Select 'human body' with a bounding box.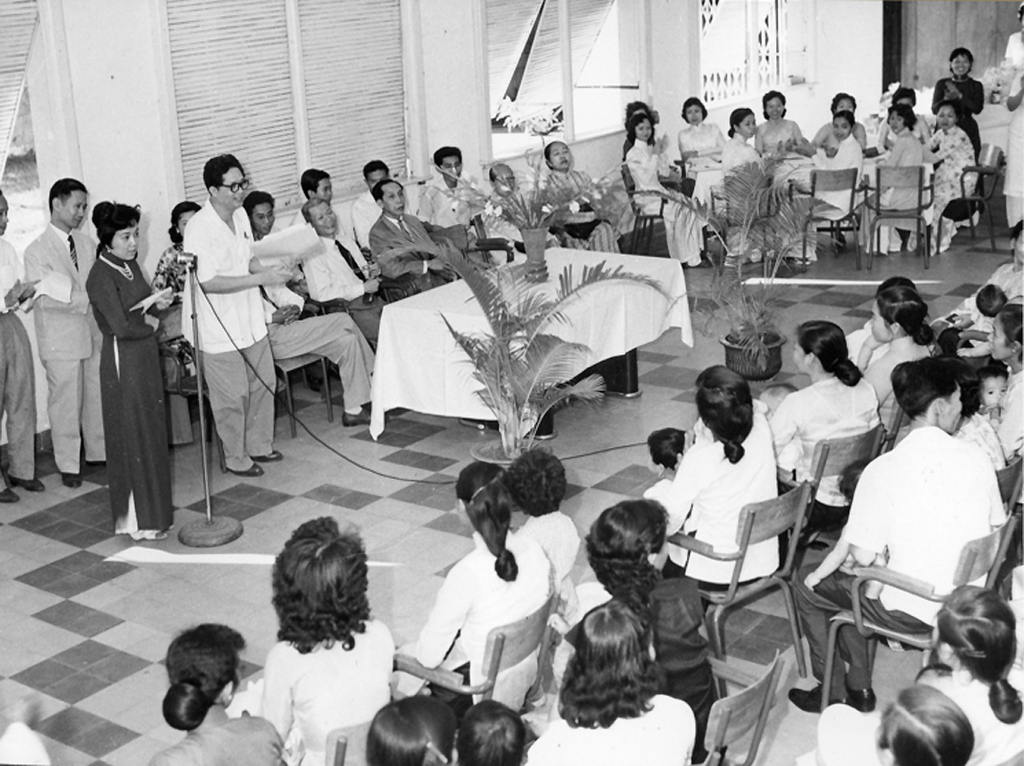
bbox(768, 109, 870, 249).
